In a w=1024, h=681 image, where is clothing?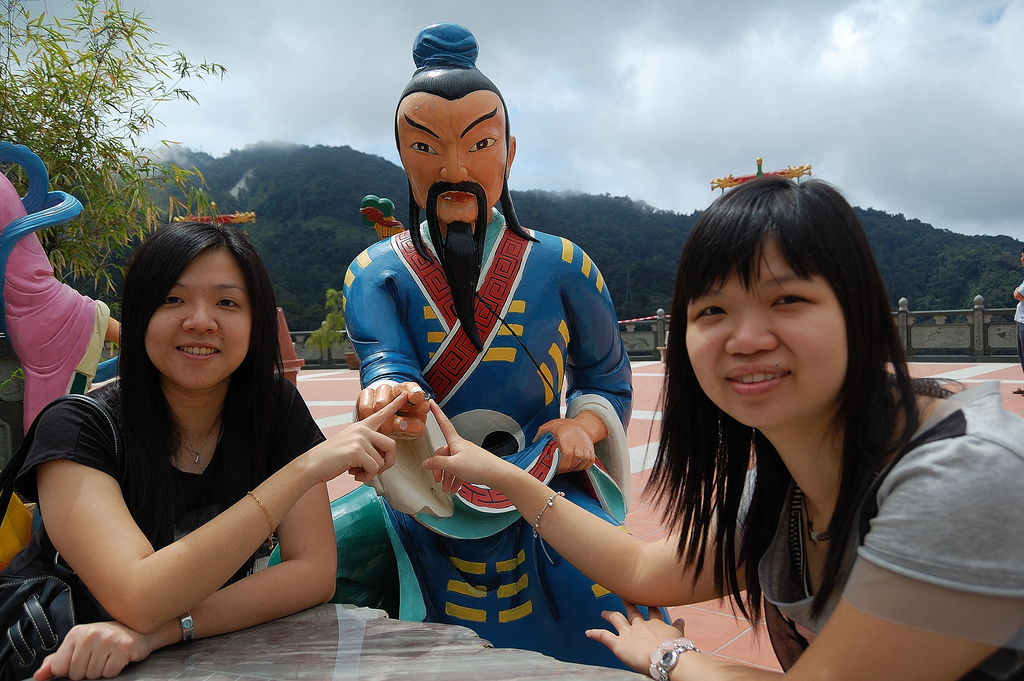
BBox(1014, 274, 1023, 372).
